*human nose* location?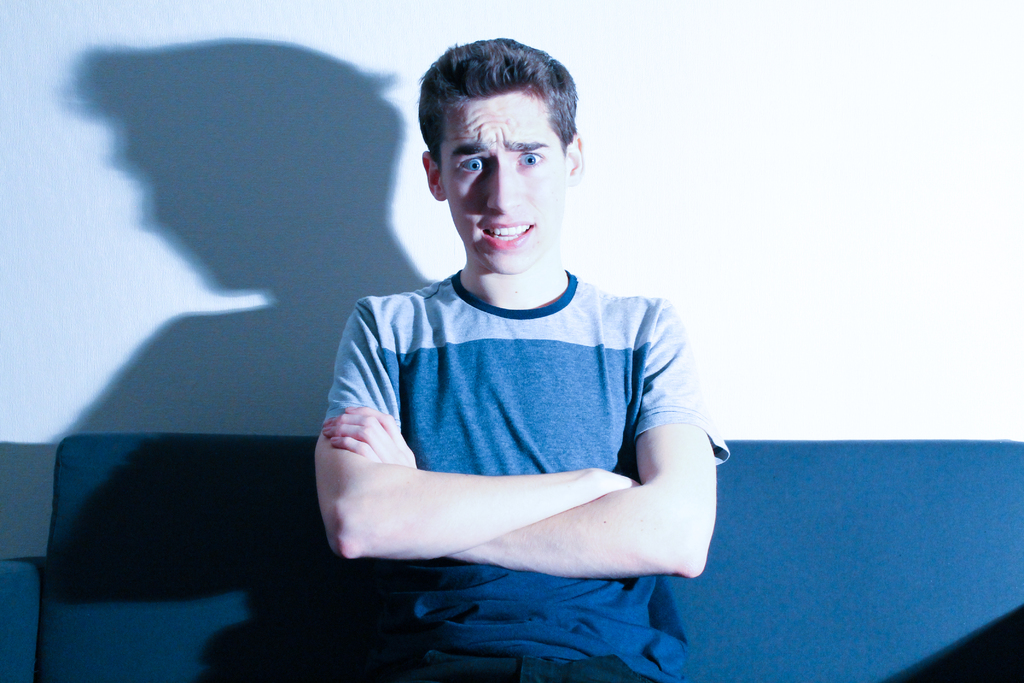
Rect(485, 158, 524, 215)
